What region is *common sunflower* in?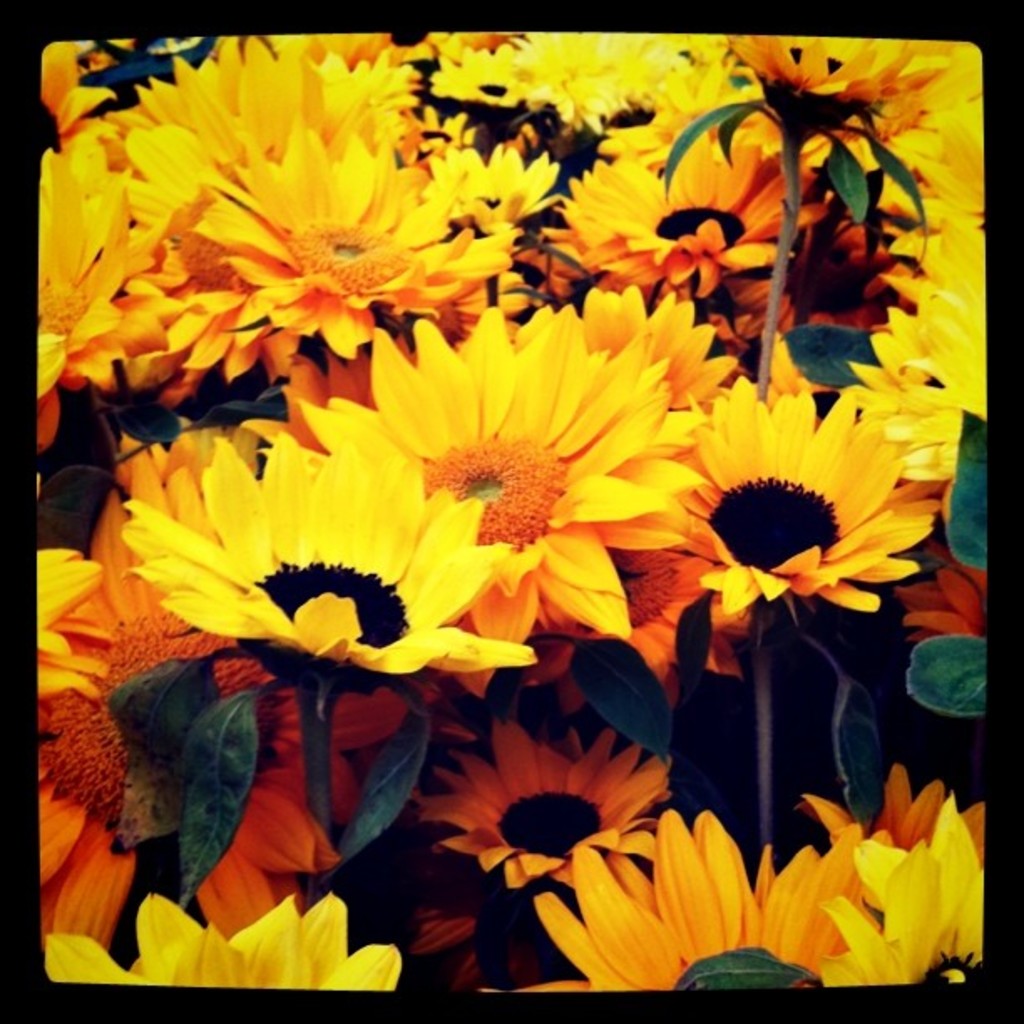
221,139,572,318.
